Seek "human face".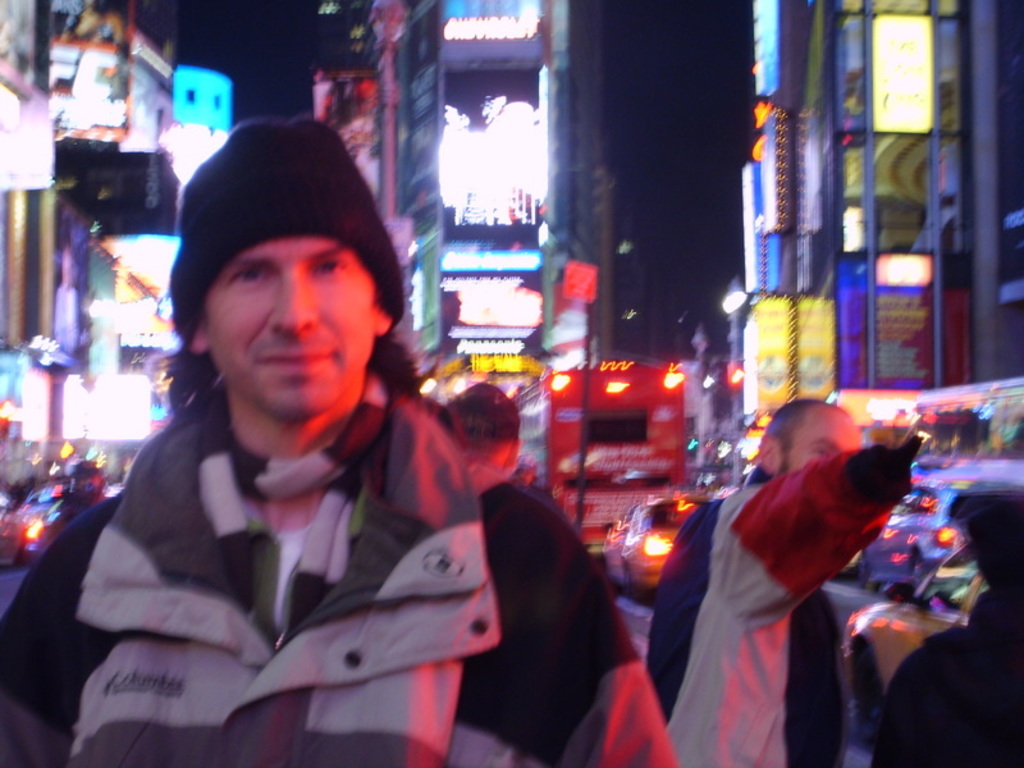
<region>776, 410, 860, 484</region>.
